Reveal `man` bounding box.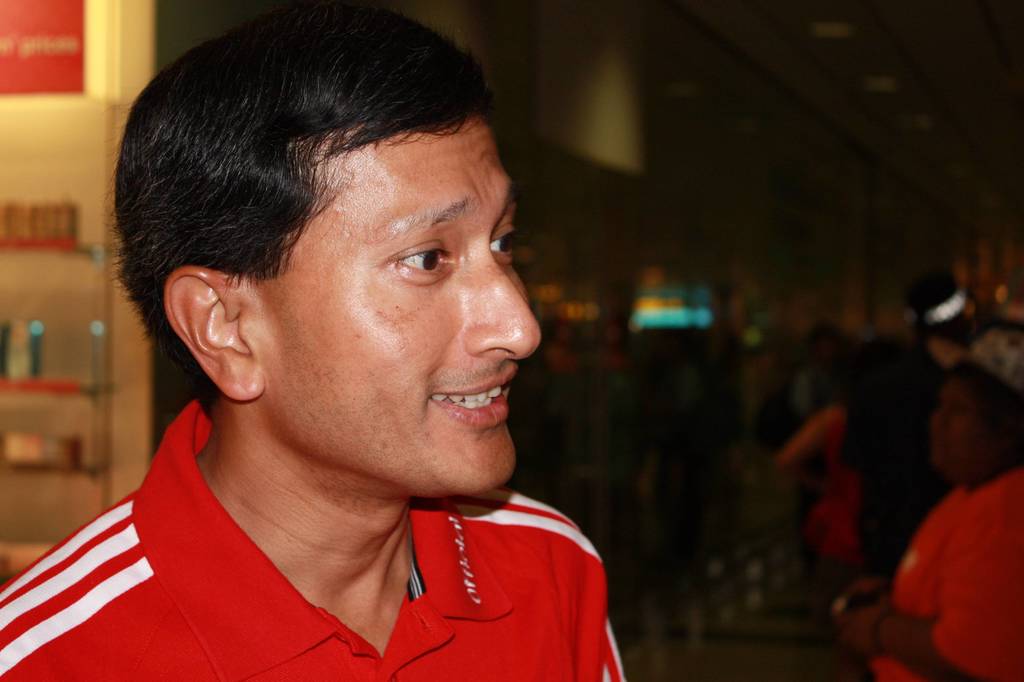
Revealed: bbox(0, 0, 632, 681).
